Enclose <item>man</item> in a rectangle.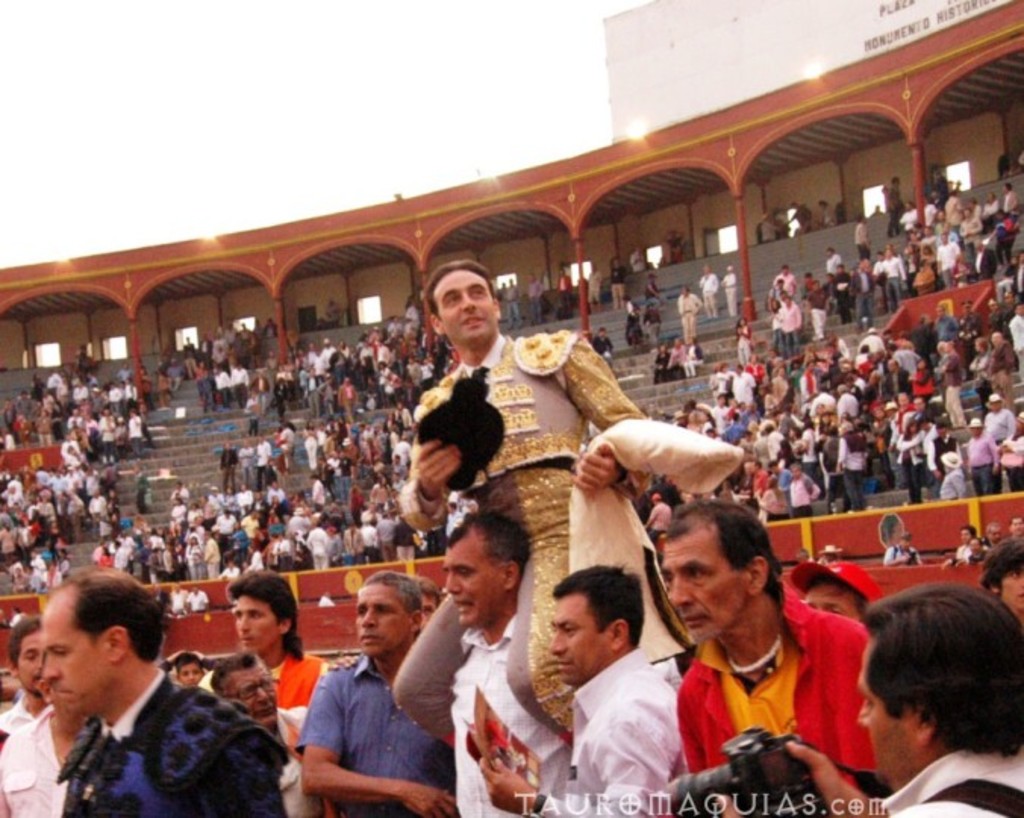
854/212/869/261.
